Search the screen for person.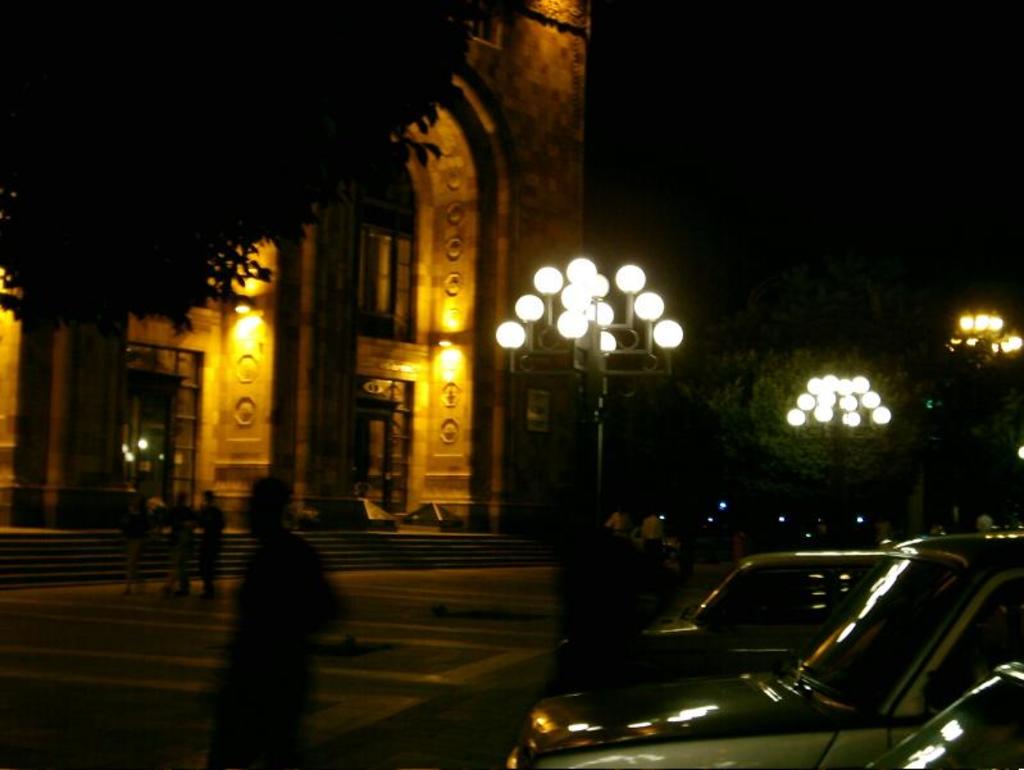
Found at x1=161, y1=495, x2=200, y2=596.
